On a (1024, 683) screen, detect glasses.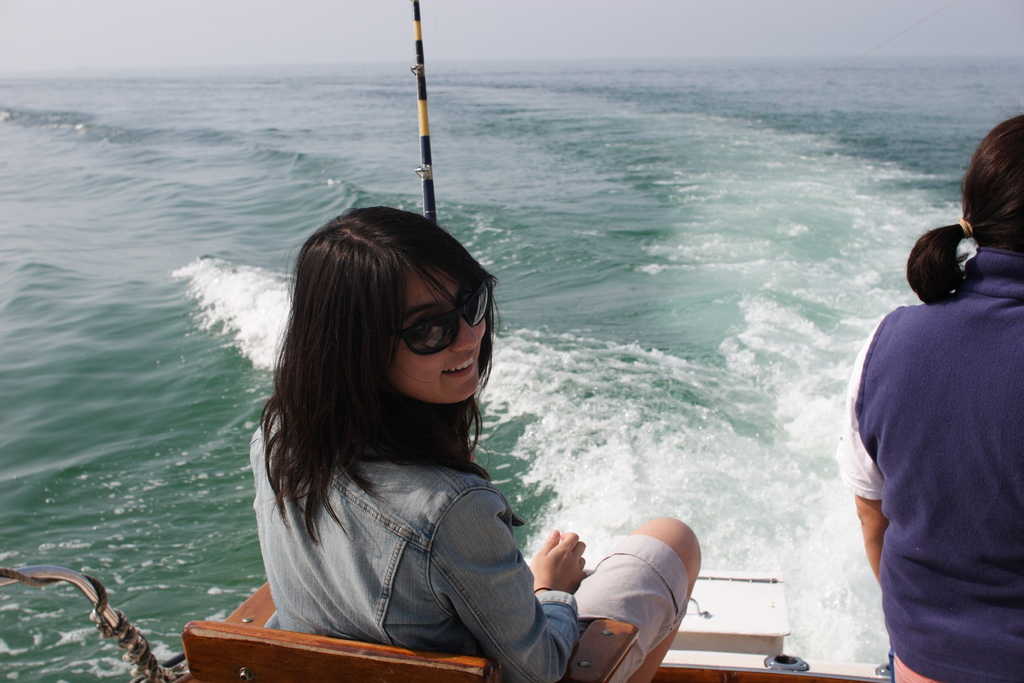
[x1=398, y1=273, x2=497, y2=366].
